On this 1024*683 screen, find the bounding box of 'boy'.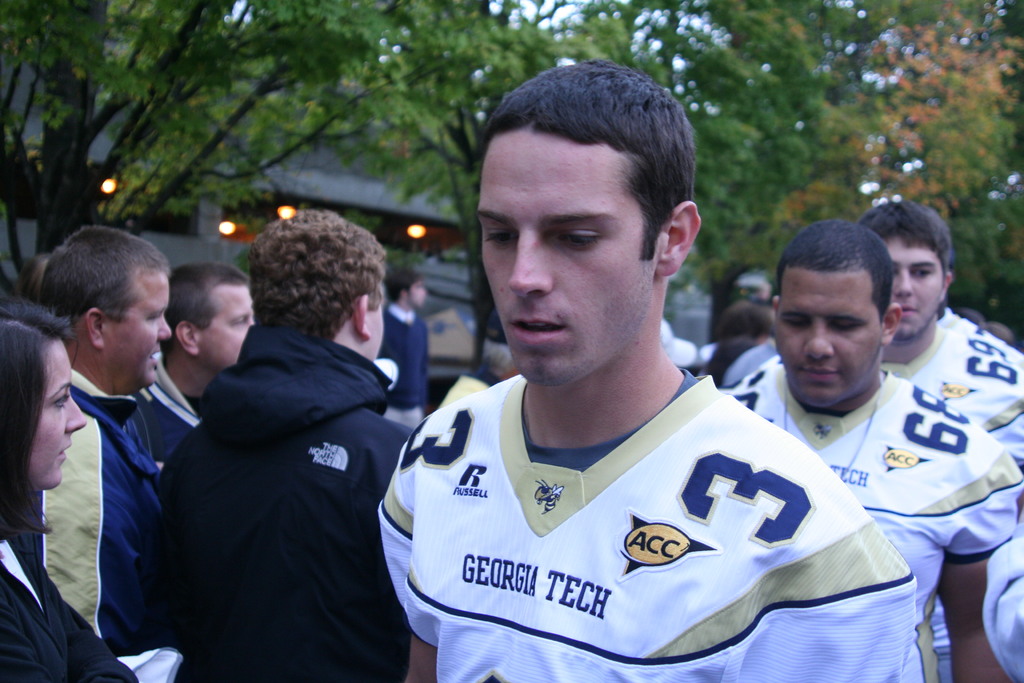
Bounding box: select_region(721, 219, 1020, 682).
